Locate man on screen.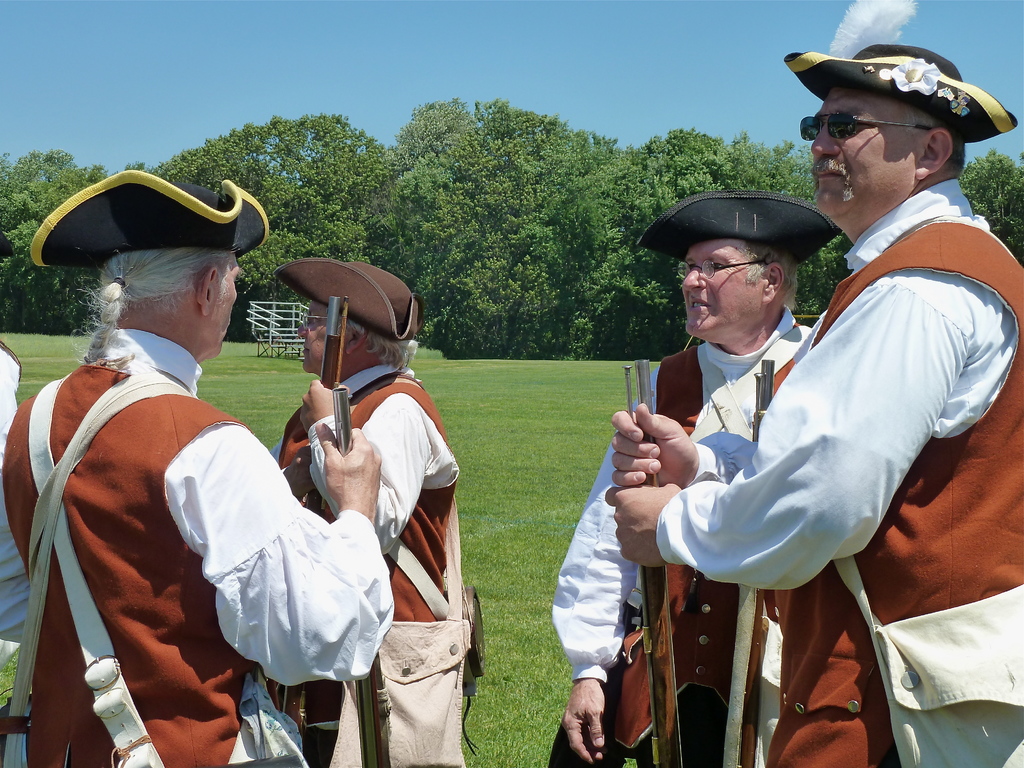
On screen at <box>604,42,1023,767</box>.
